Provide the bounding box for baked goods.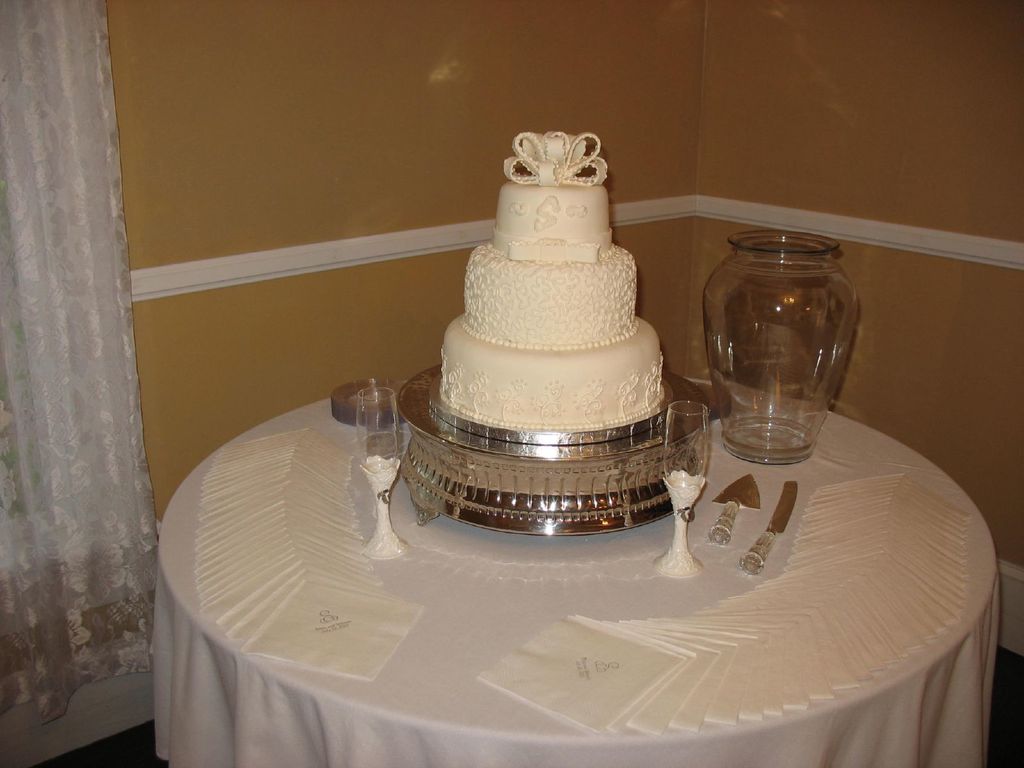
x1=409, y1=164, x2=691, y2=540.
